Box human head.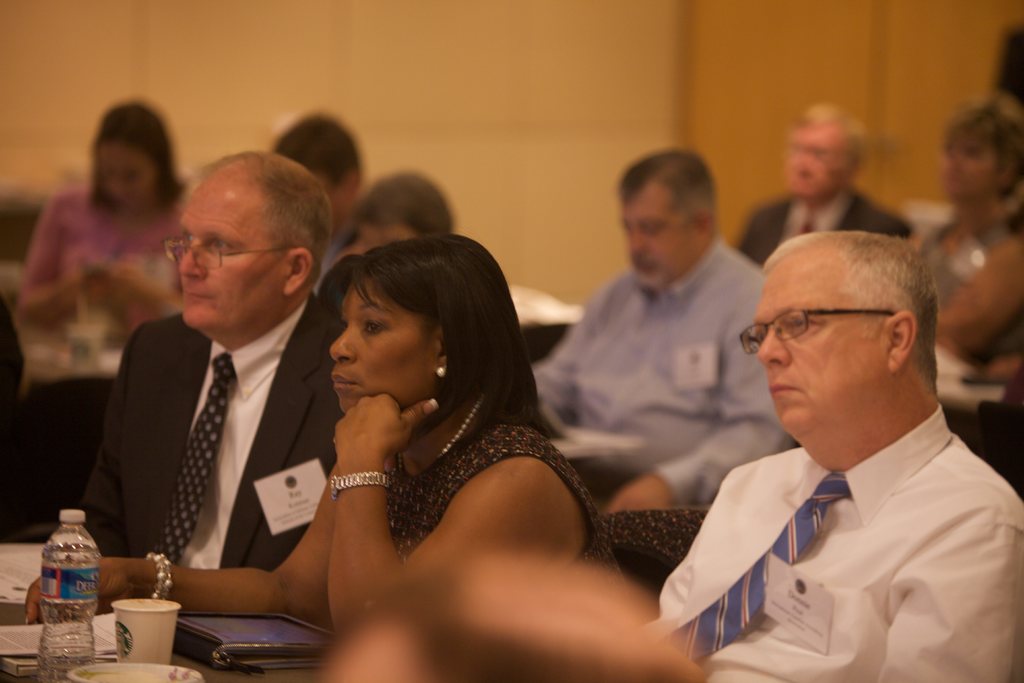
326, 235, 525, 420.
